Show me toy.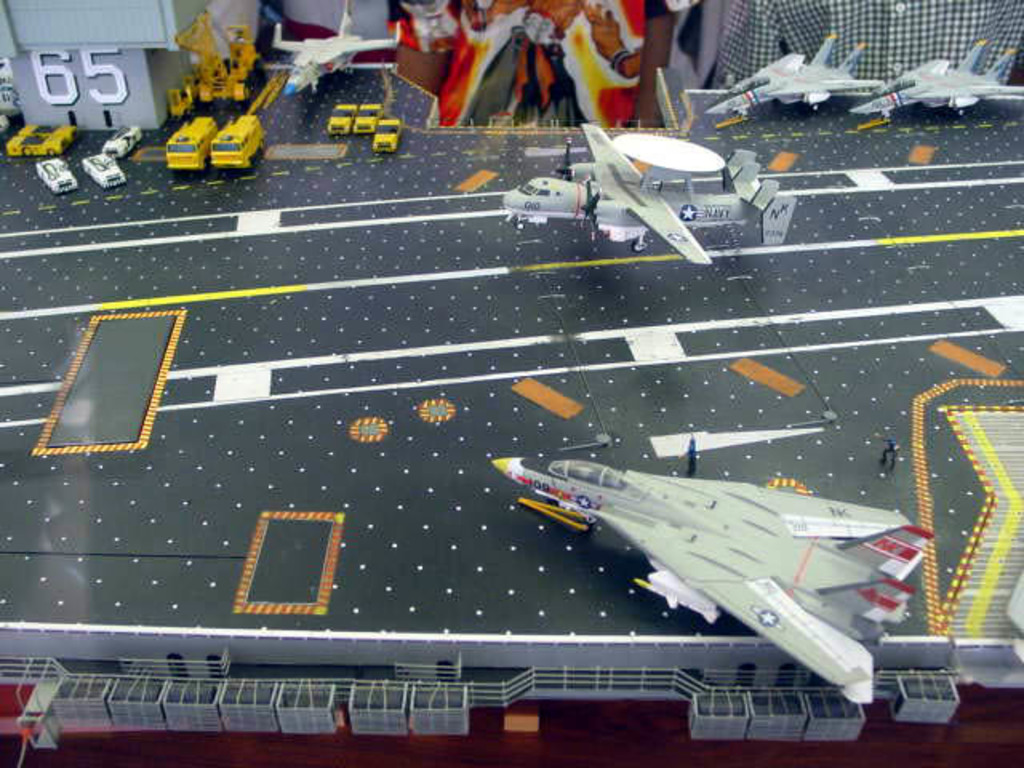
toy is here: (x1=682, y1=35, x2=880, y2=123).
